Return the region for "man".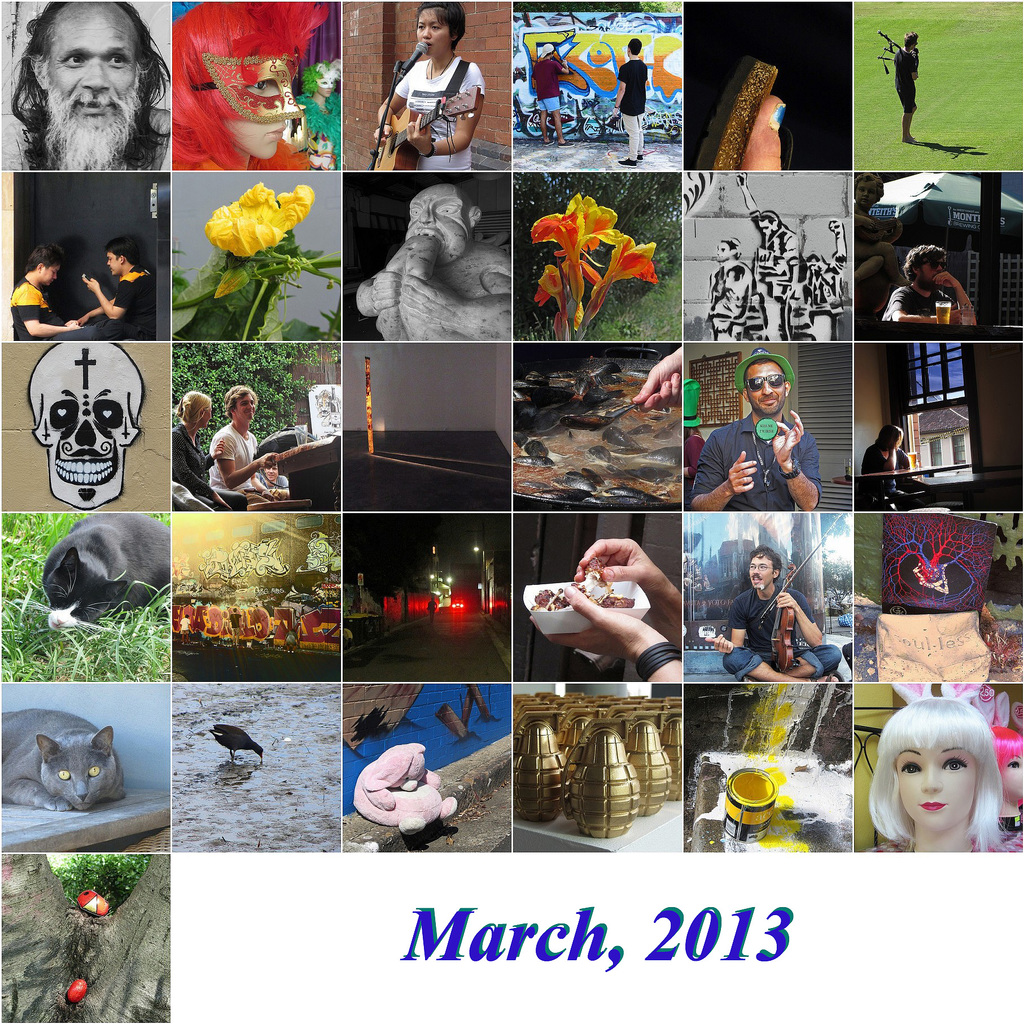
<box>687,351,822,509</box>.
